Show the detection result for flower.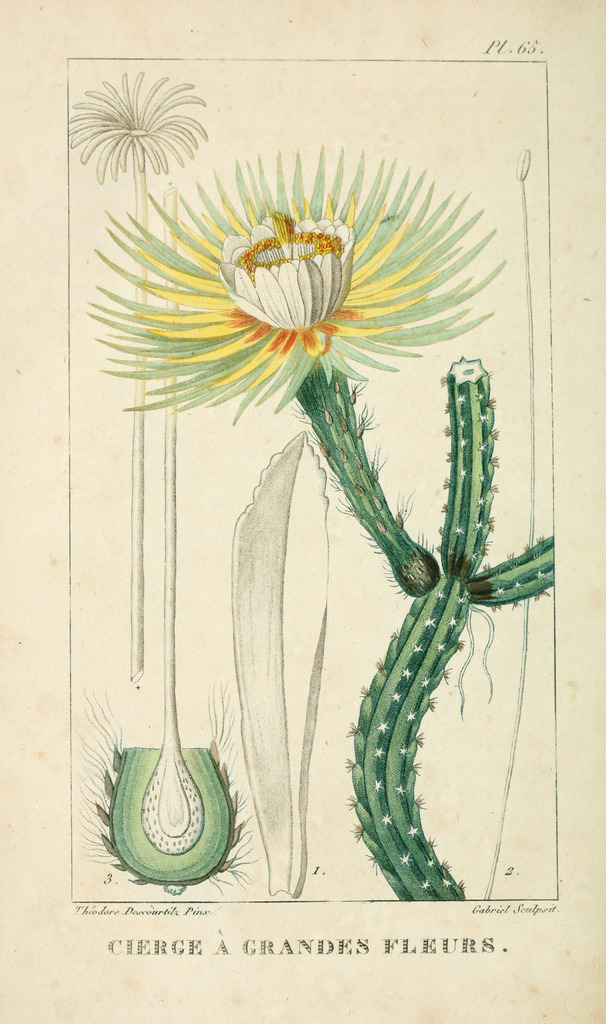
<region>66, 71, 209, 183</region>.
